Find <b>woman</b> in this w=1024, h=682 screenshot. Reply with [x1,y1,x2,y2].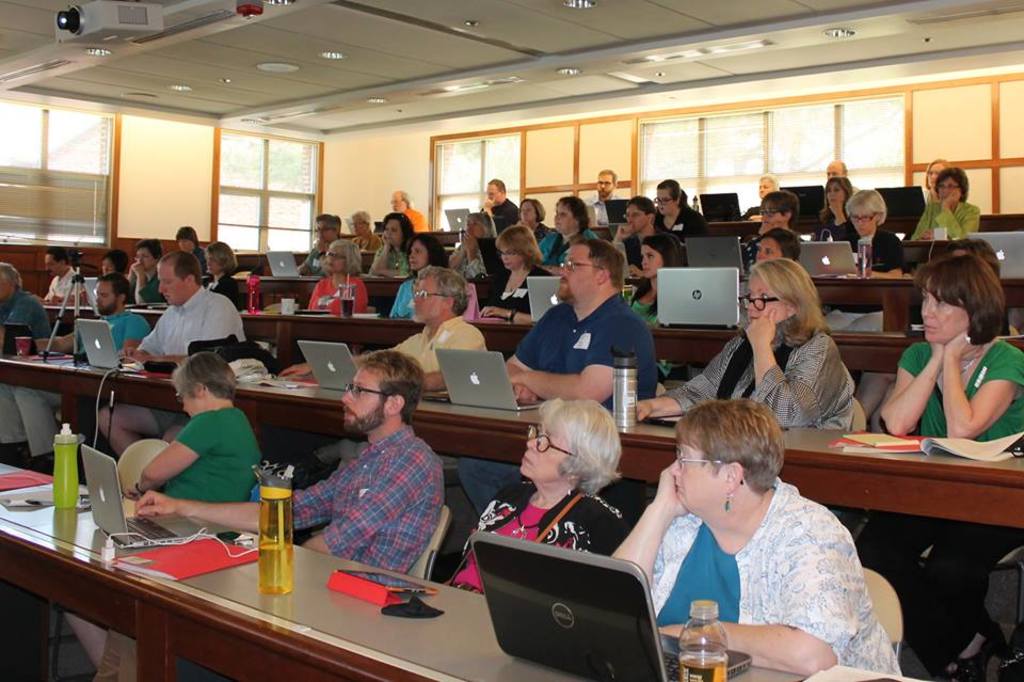
[850,253,1023,681].
